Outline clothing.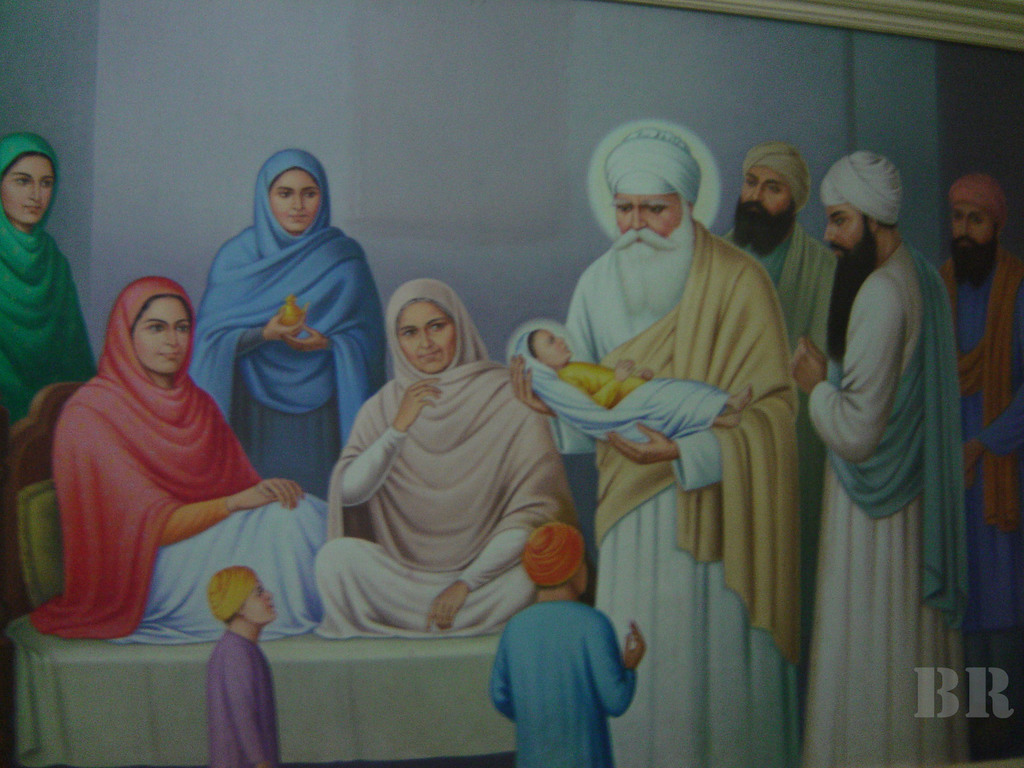
Outline: box(535, 157, 794, 720).
